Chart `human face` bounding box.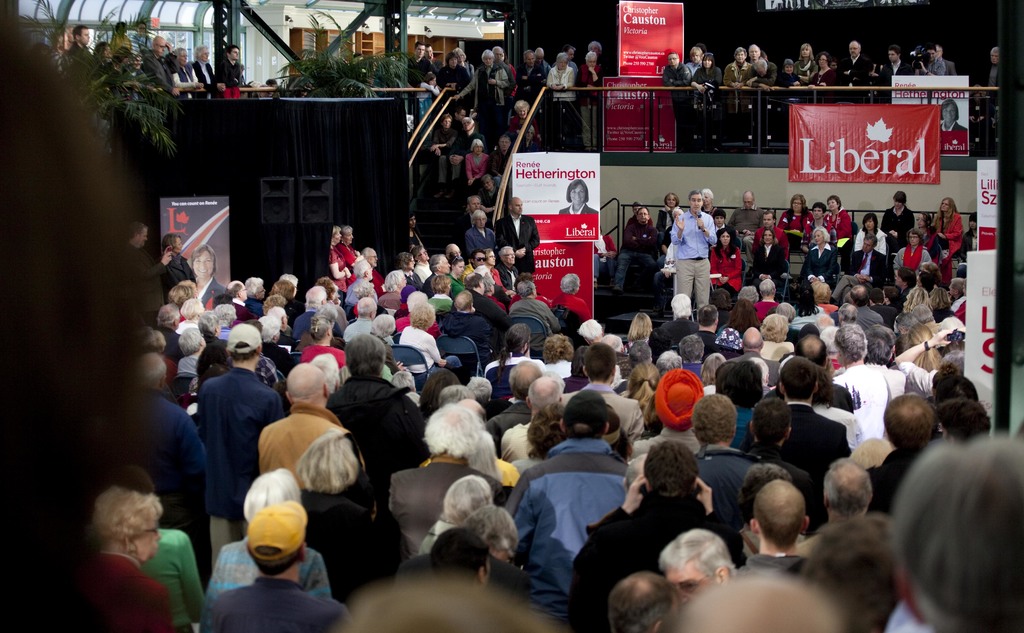
Charted: region(762, 212, 774, 227).
